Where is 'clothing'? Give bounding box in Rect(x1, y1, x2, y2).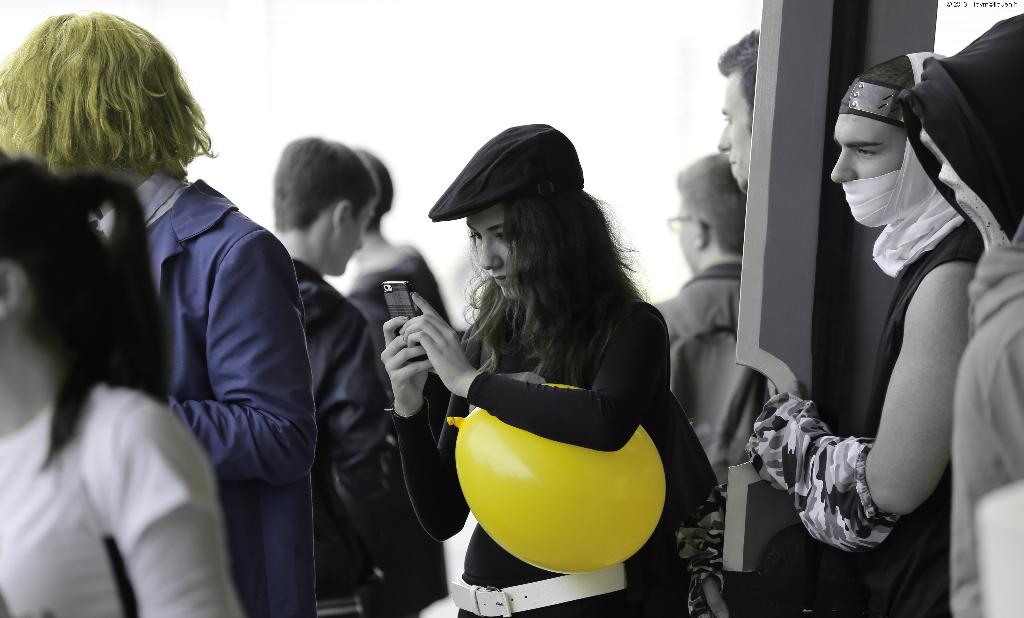
Rect(343, 226, 461, 545).
